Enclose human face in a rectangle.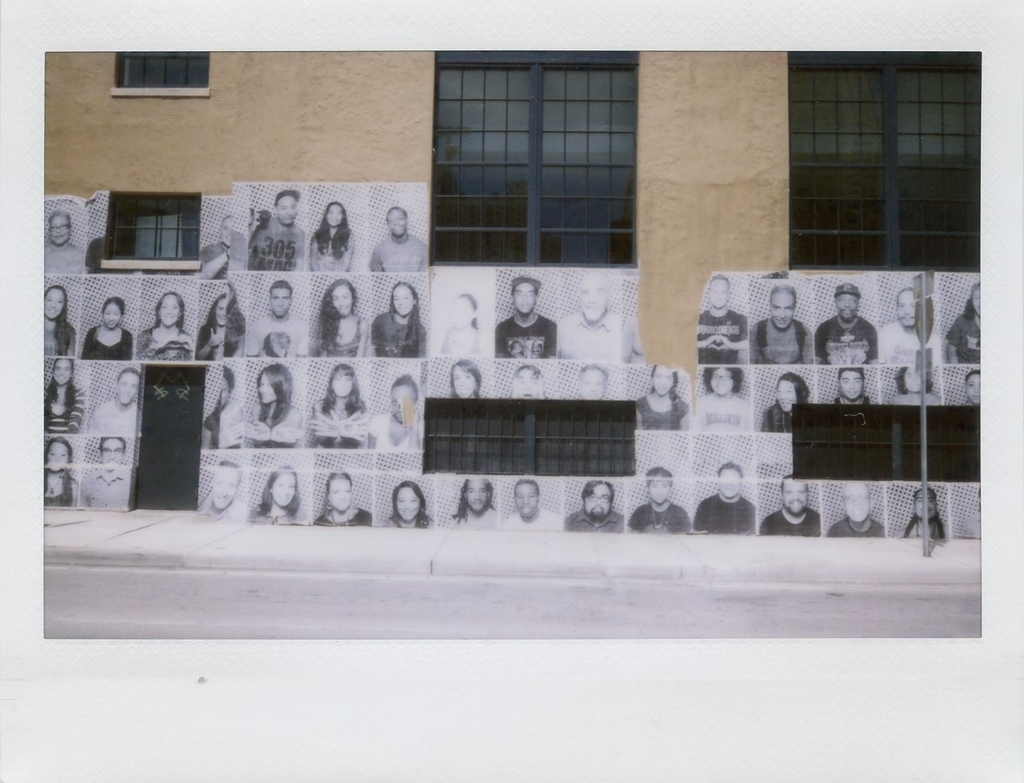
detection(275, 196, 298, 228).
